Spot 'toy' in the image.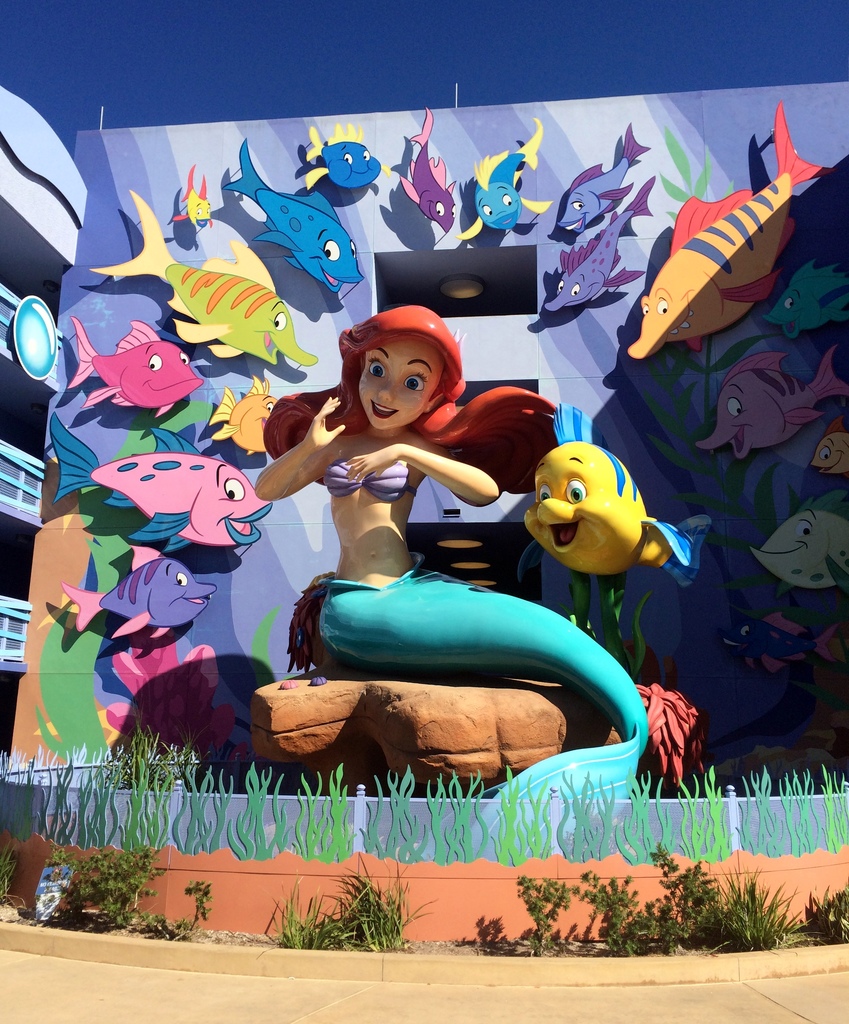
'toy' found at (399,109,458,239).
